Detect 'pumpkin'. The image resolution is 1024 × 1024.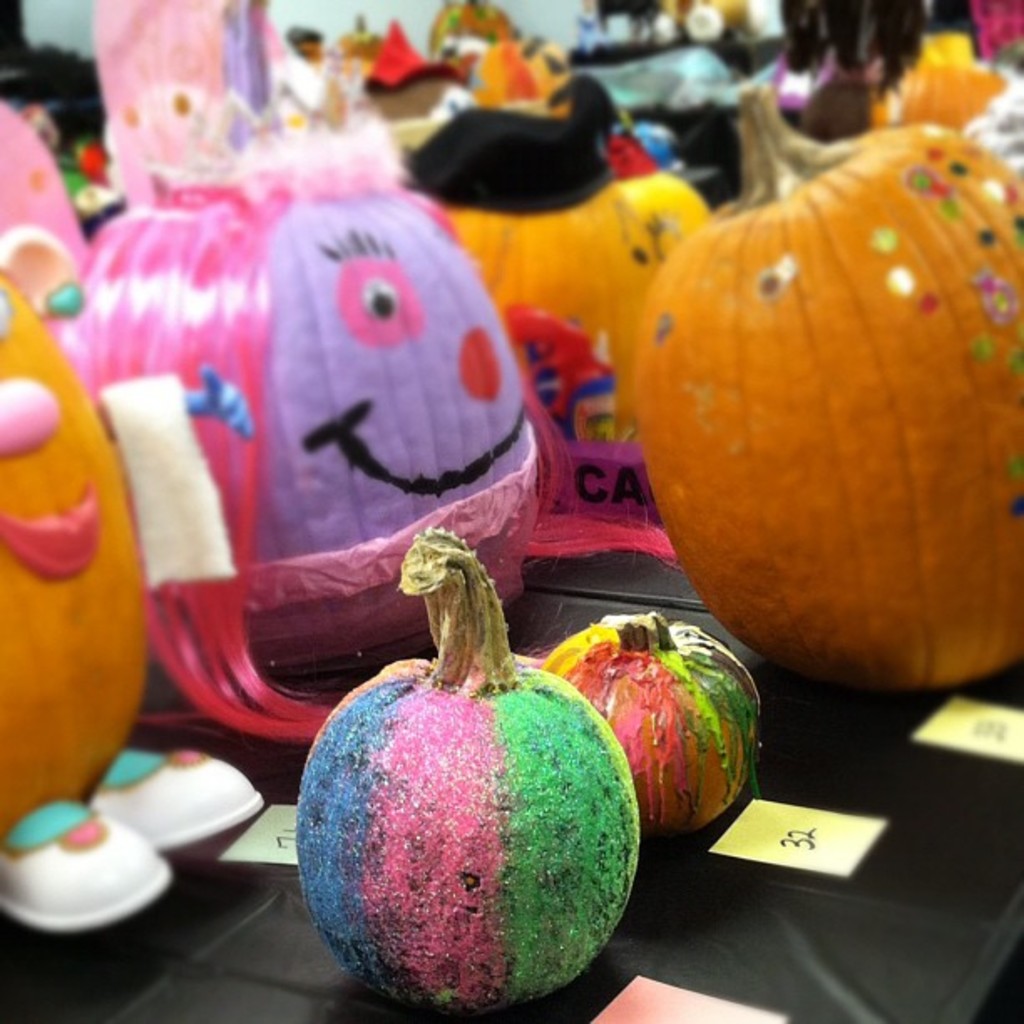
region(601, 154, 975, 691).
